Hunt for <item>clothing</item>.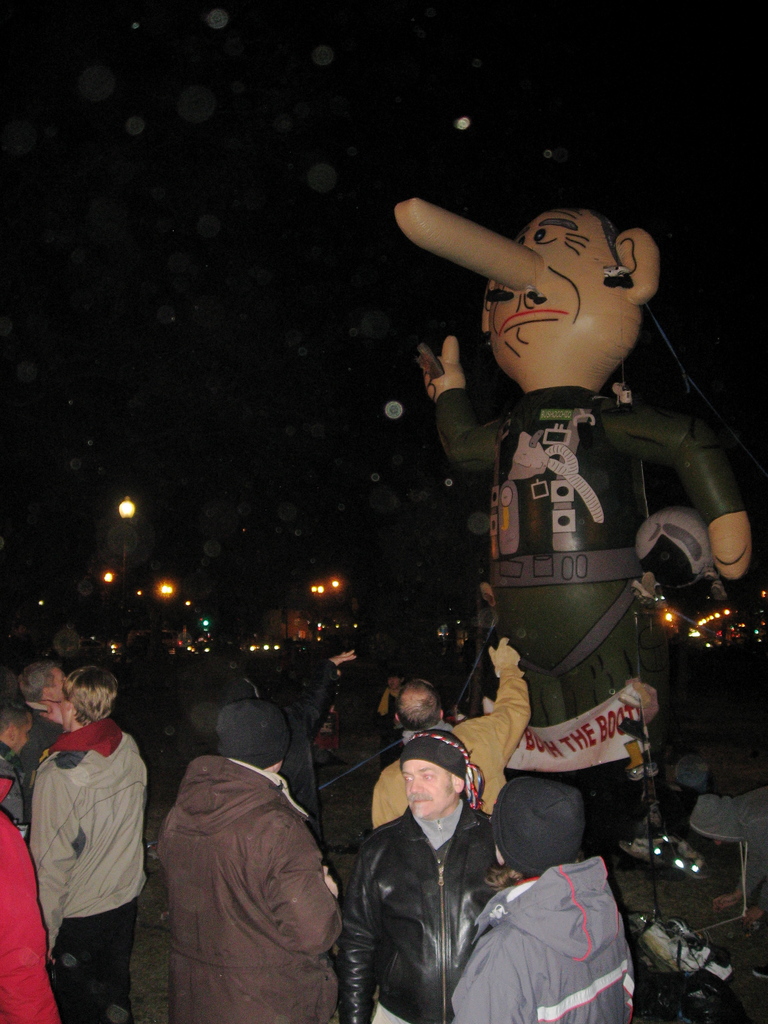
Hunted down at BBox(446, 860, 650, 1023).
